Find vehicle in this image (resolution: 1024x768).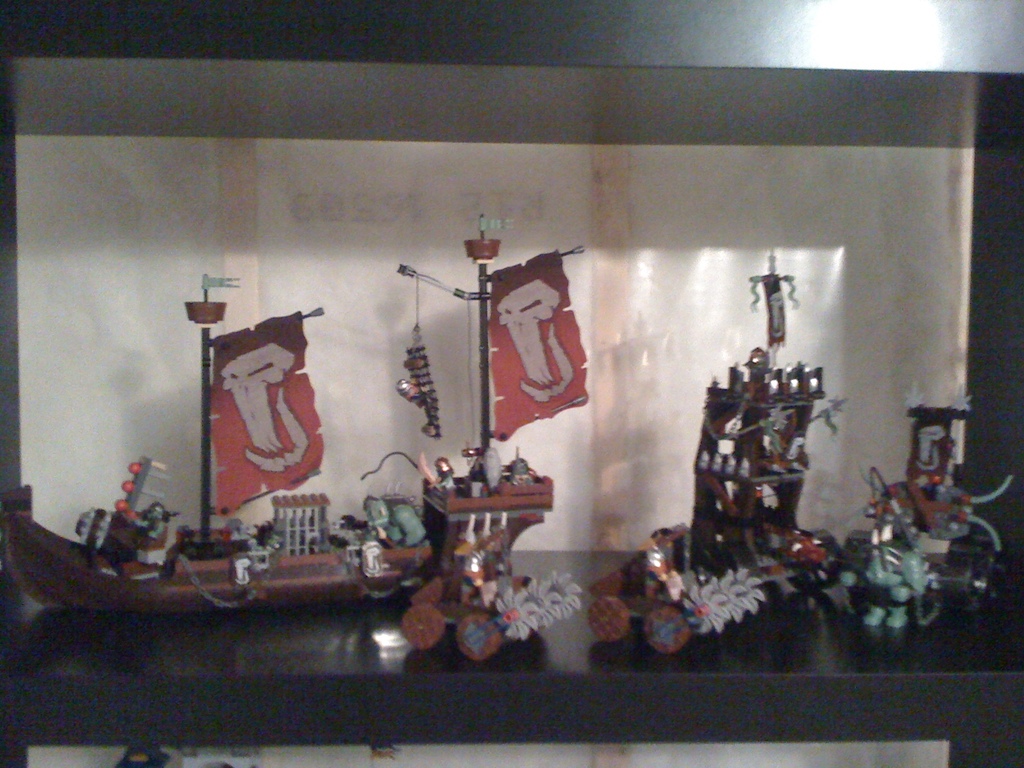
region(374, 217, 556, 655).
